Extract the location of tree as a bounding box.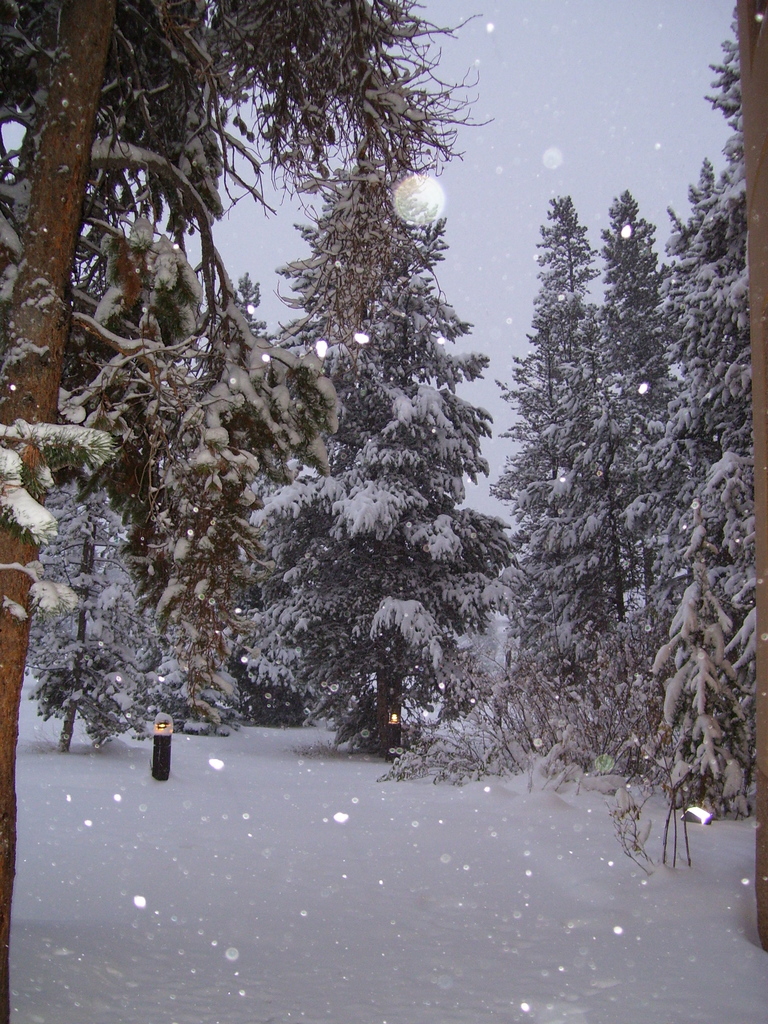
(left=33, top=404, right=192, bottom=764).
